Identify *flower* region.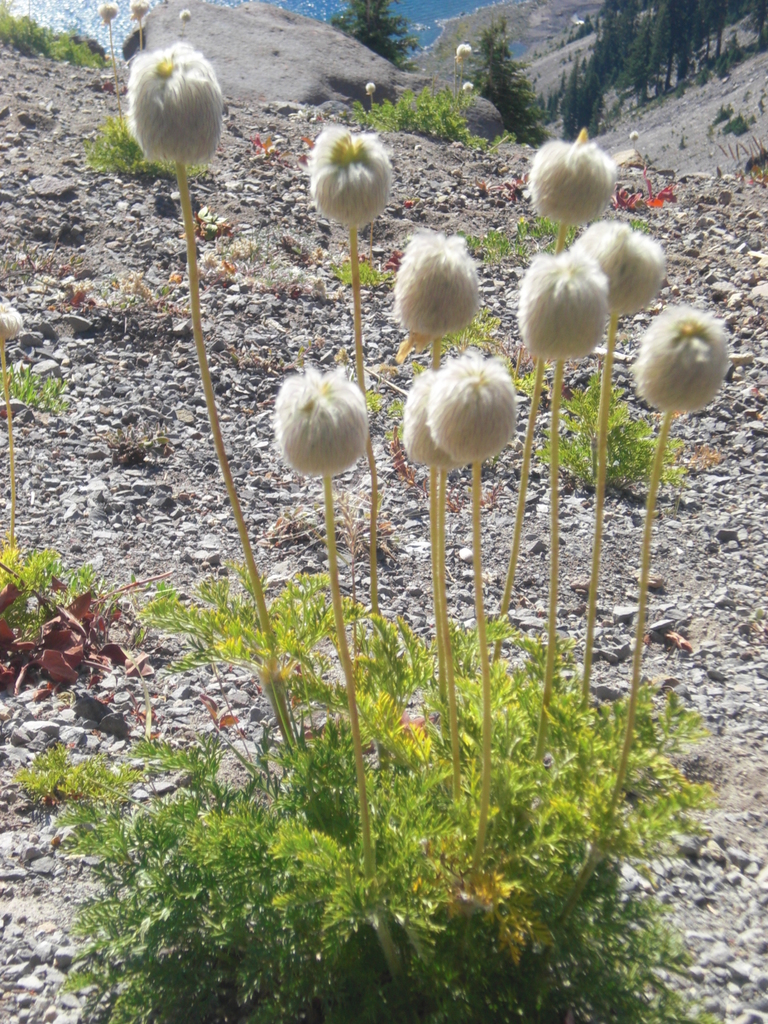
Region: box=[392, 236, 476, 340].
